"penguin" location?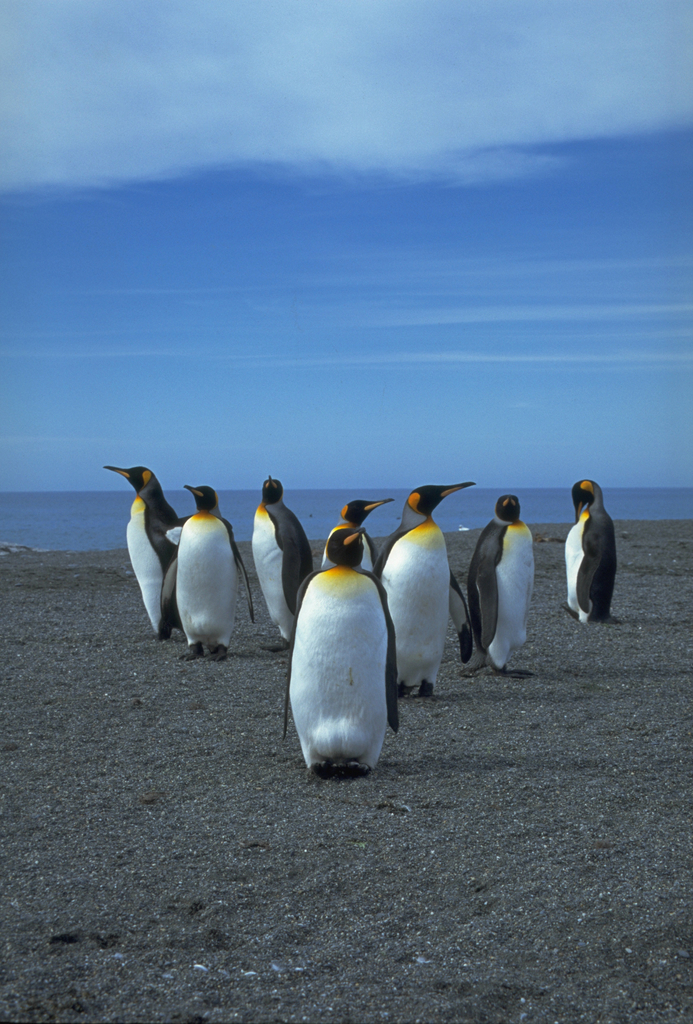
[560,476,623,622]
